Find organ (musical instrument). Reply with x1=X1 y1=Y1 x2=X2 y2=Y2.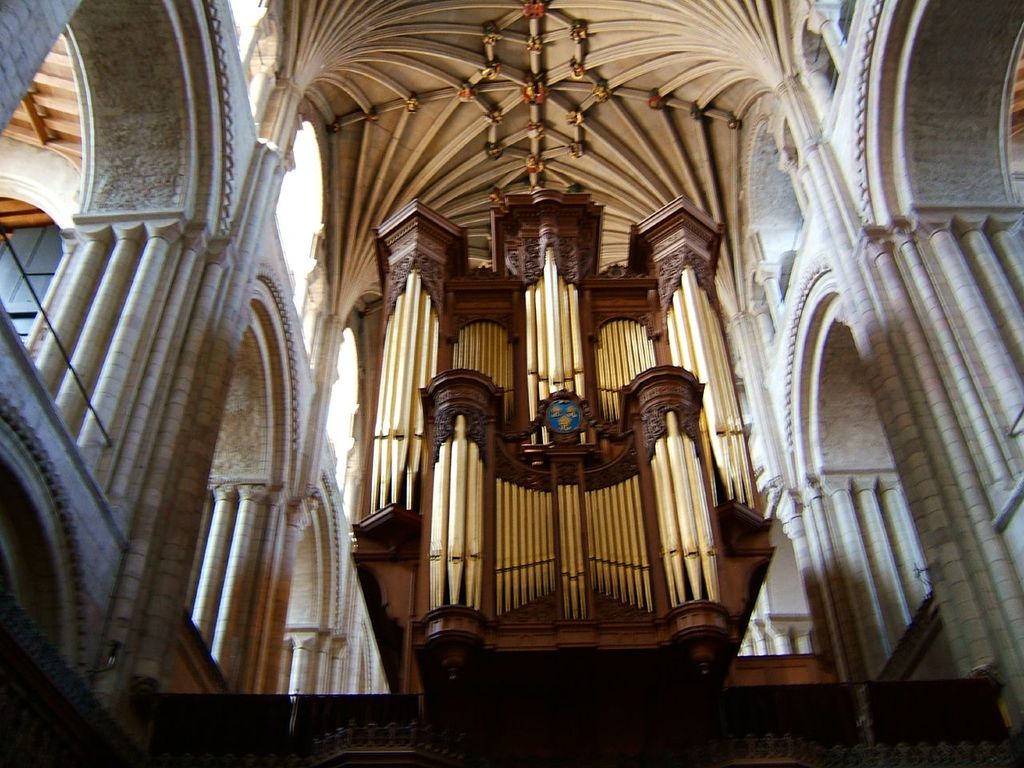
x1=344 y1=170 x2=778 y2=710.
